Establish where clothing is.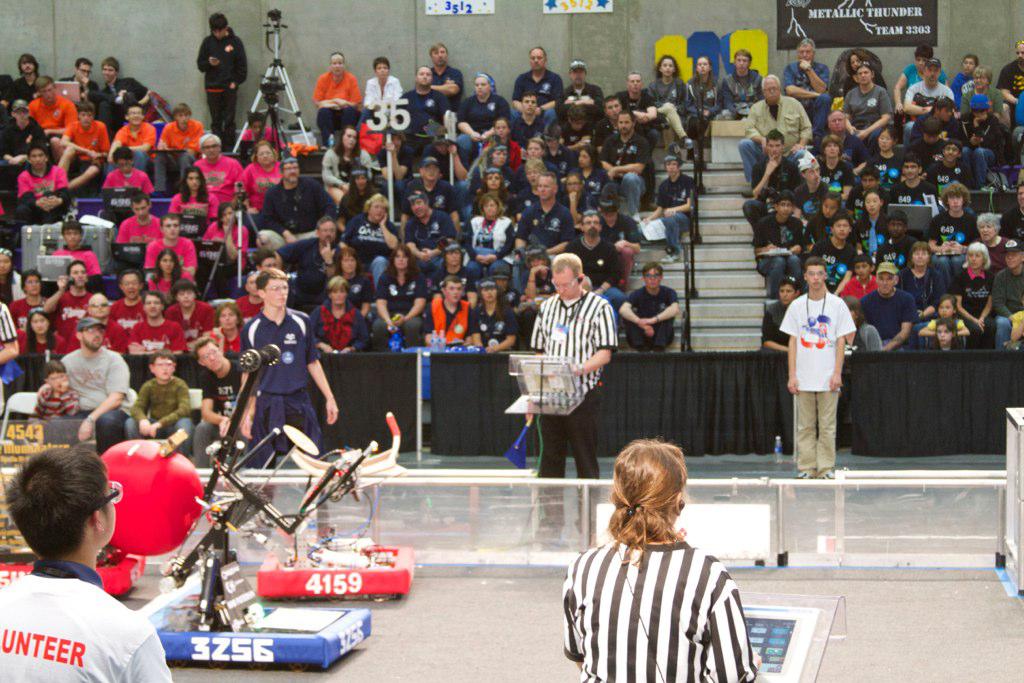
Established at region(239, 148, 285, 207).
